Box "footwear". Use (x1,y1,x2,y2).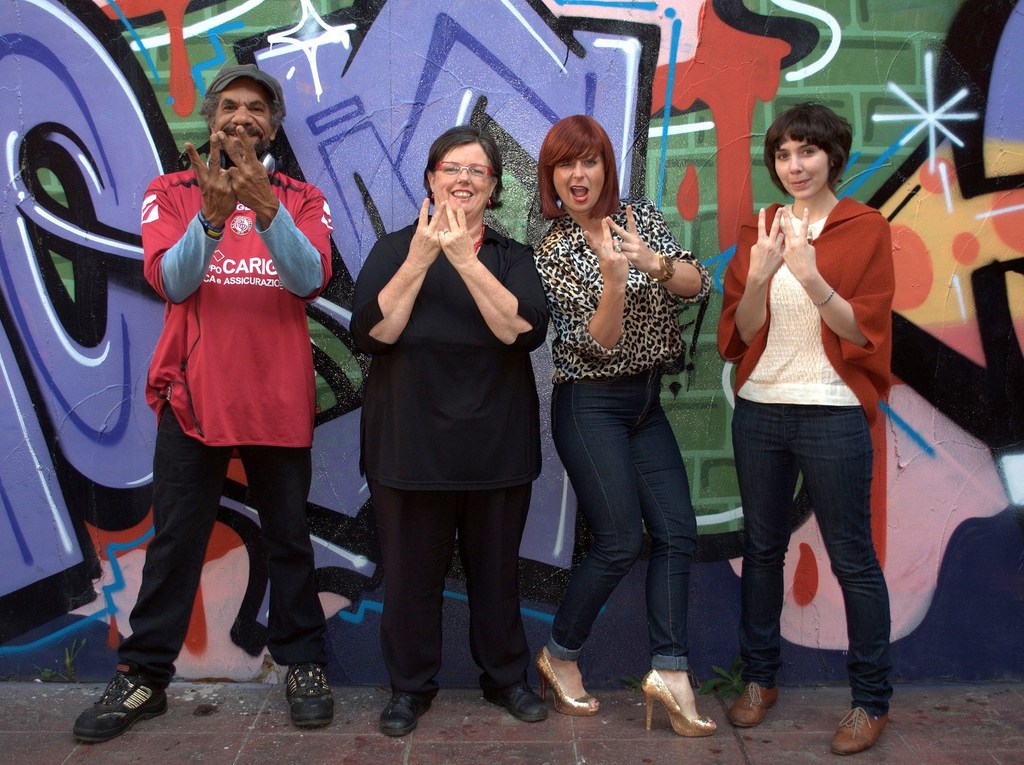
(828,705,888,756).
